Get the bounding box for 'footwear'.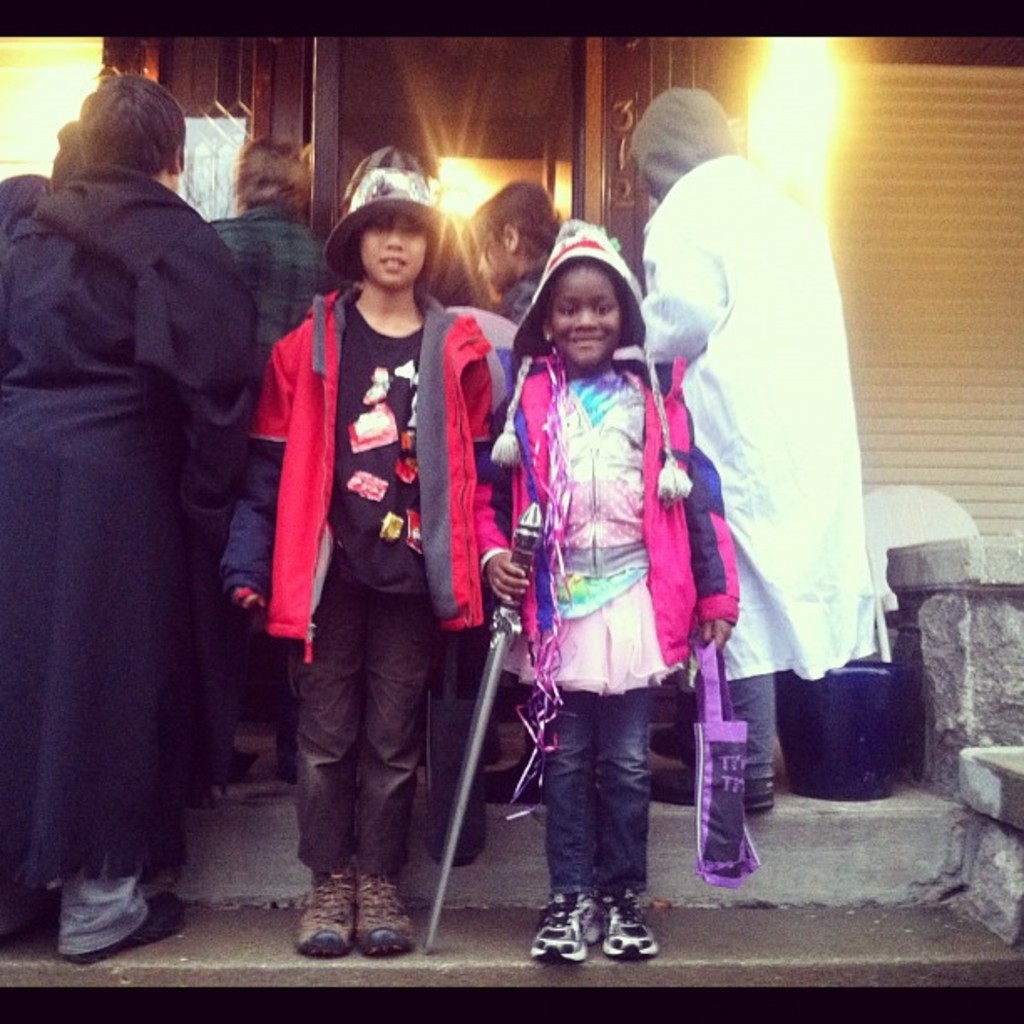
{"left": 69, "top": 890, "right": 184, "bottom": 962}.
